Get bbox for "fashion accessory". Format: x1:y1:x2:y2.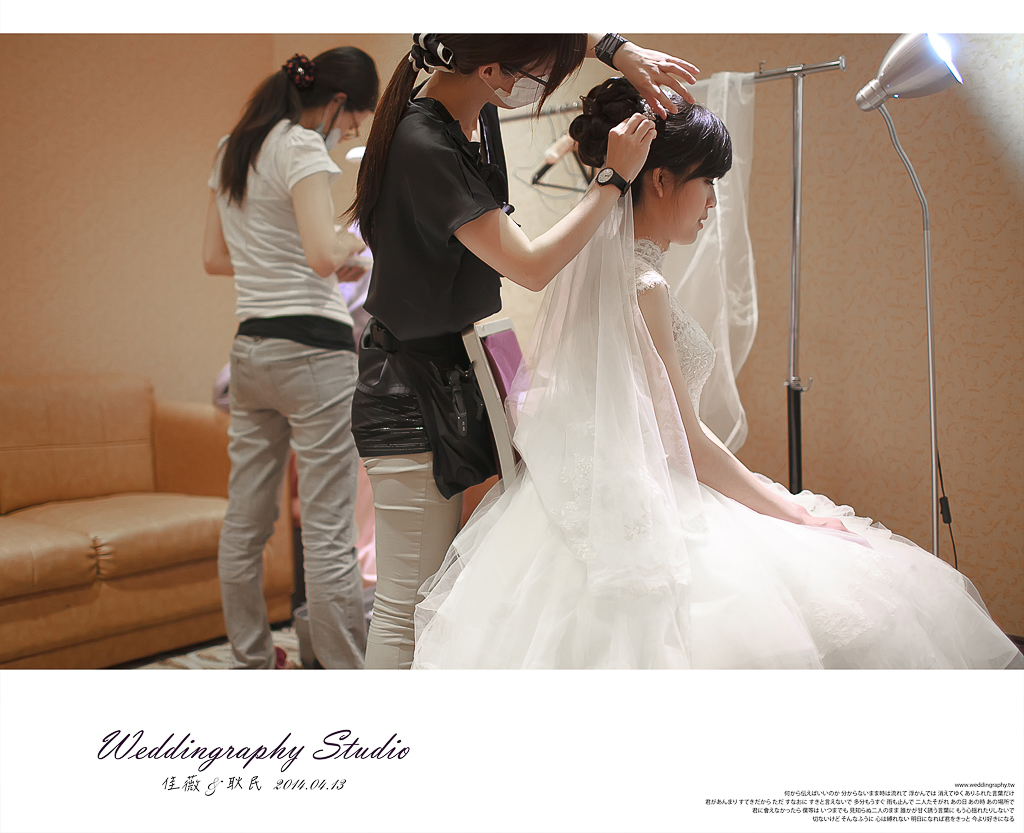
595:166:634:198.
